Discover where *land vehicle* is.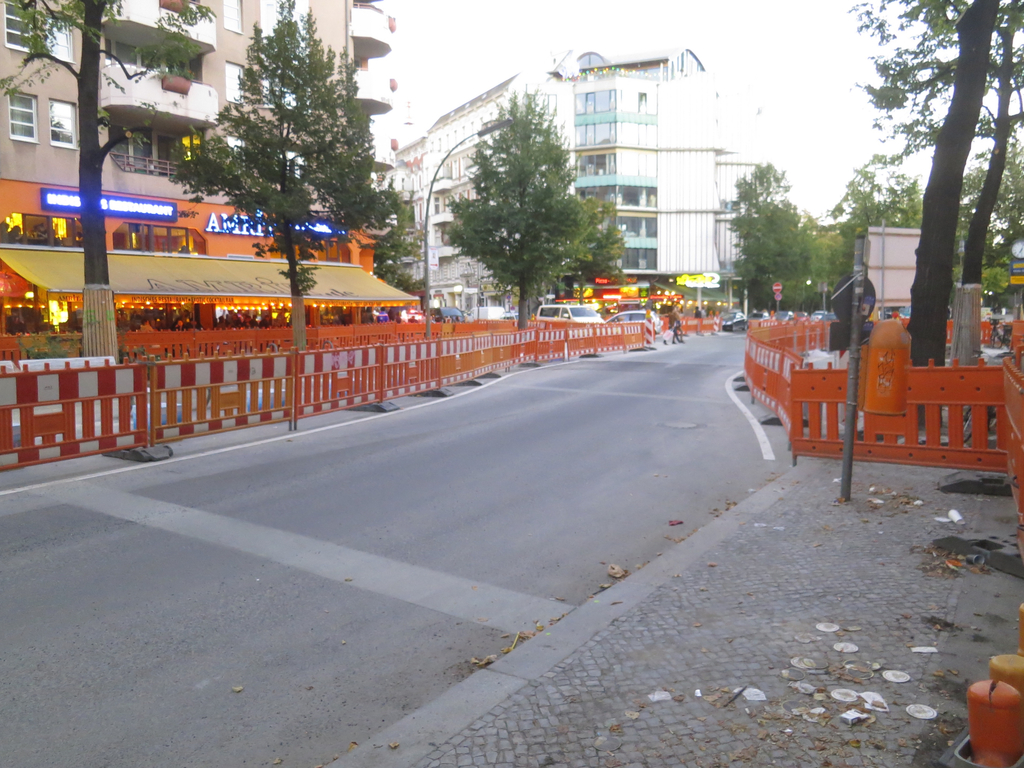
Discovered at [794, 311, 812, 322].
